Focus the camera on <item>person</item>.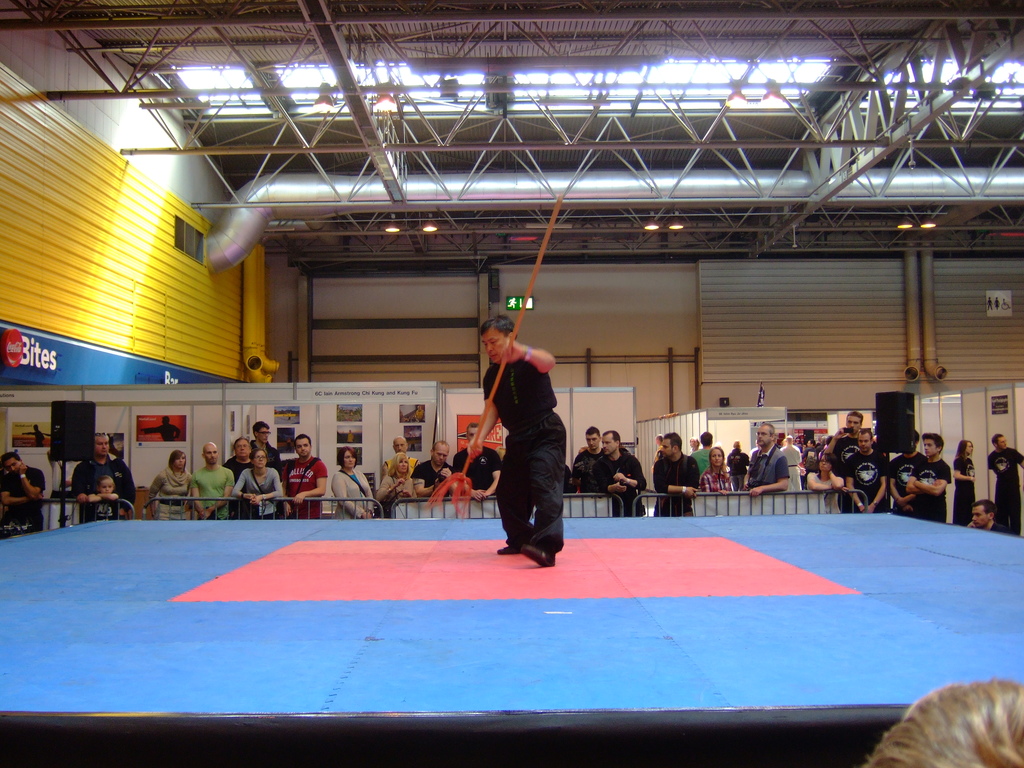
Focus region: crop(905, 429, 951, 522).
